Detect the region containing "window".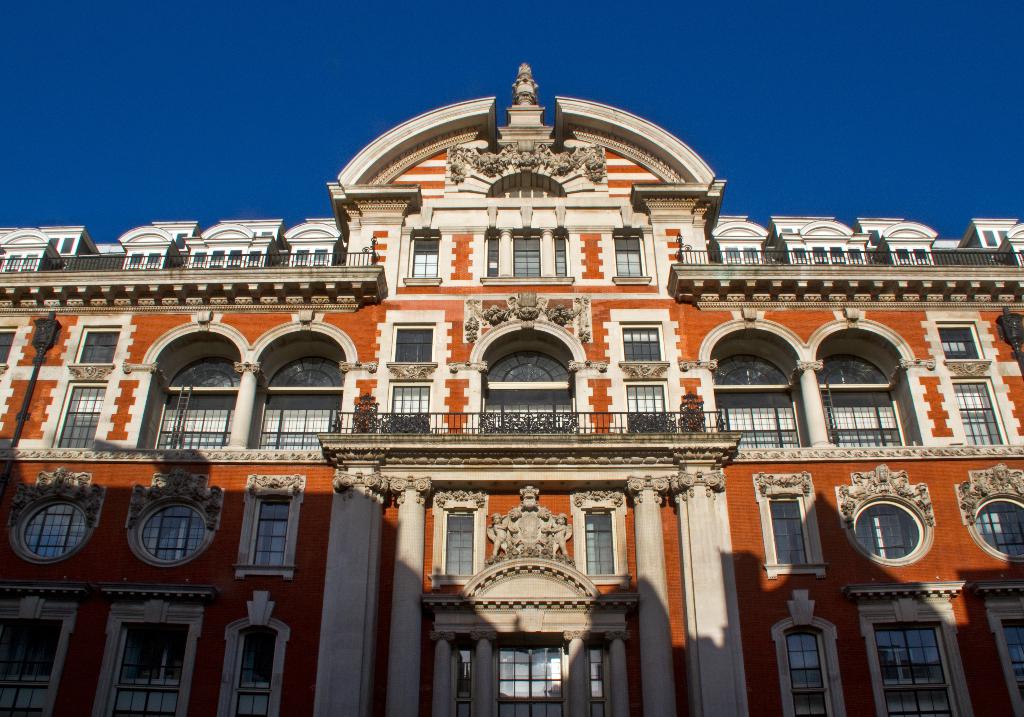
select_region(566, 497, 633, 588).
